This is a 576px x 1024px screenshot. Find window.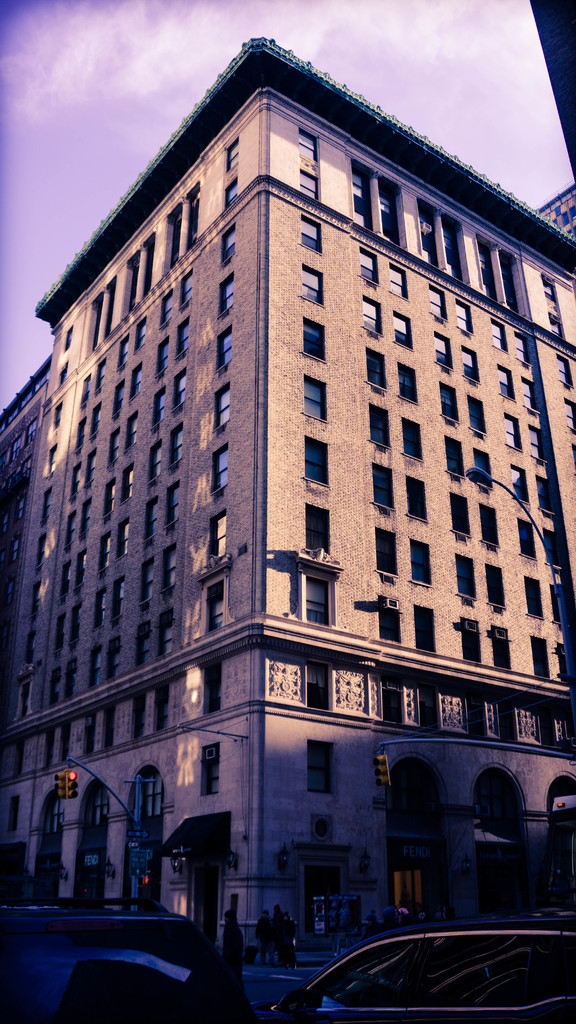
Bounding box: pyautogui.locateOnScreen(442, 212, 464, 284).
